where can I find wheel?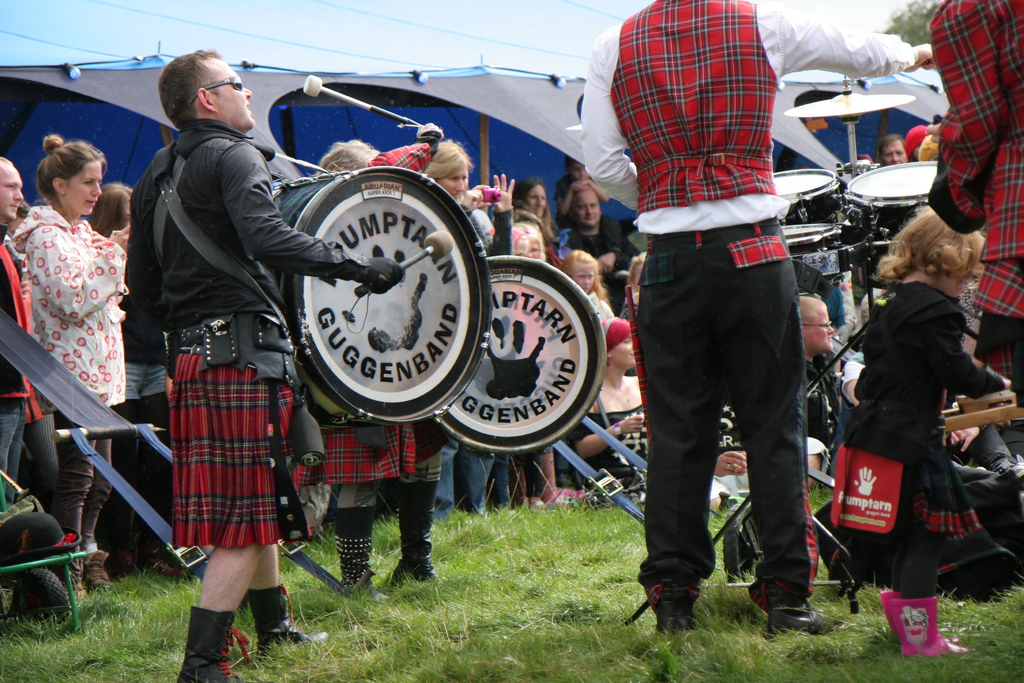
You can find it at rect(717, 499, 762, 588).
